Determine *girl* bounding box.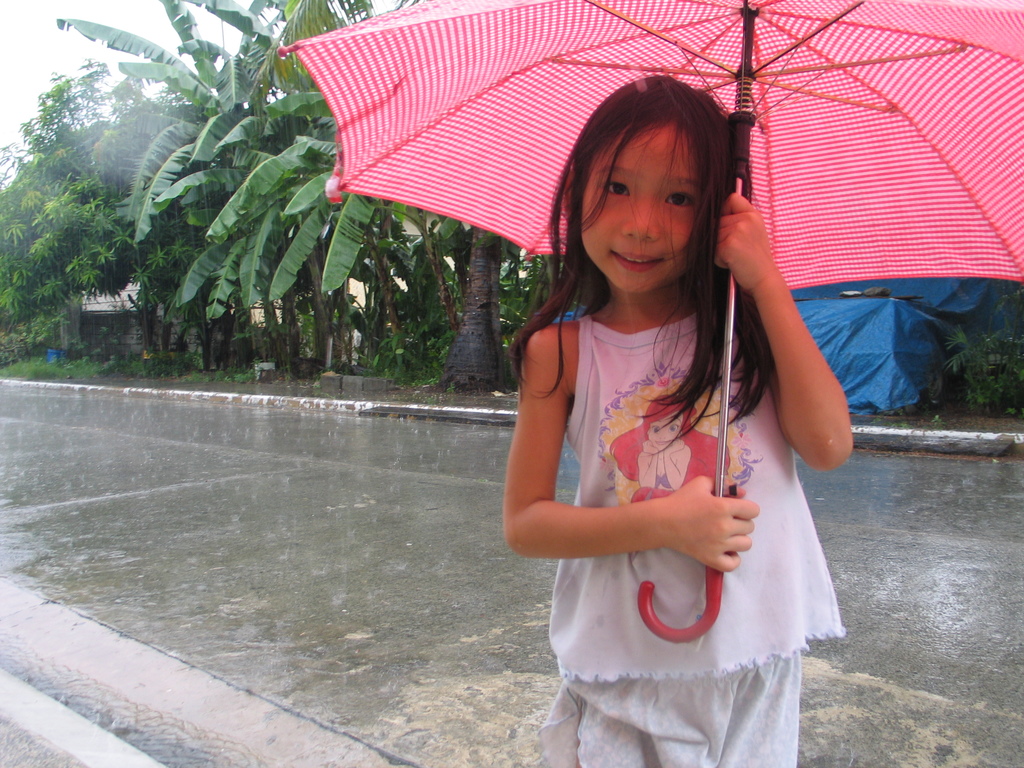
Determined: [505,76,846,766].
